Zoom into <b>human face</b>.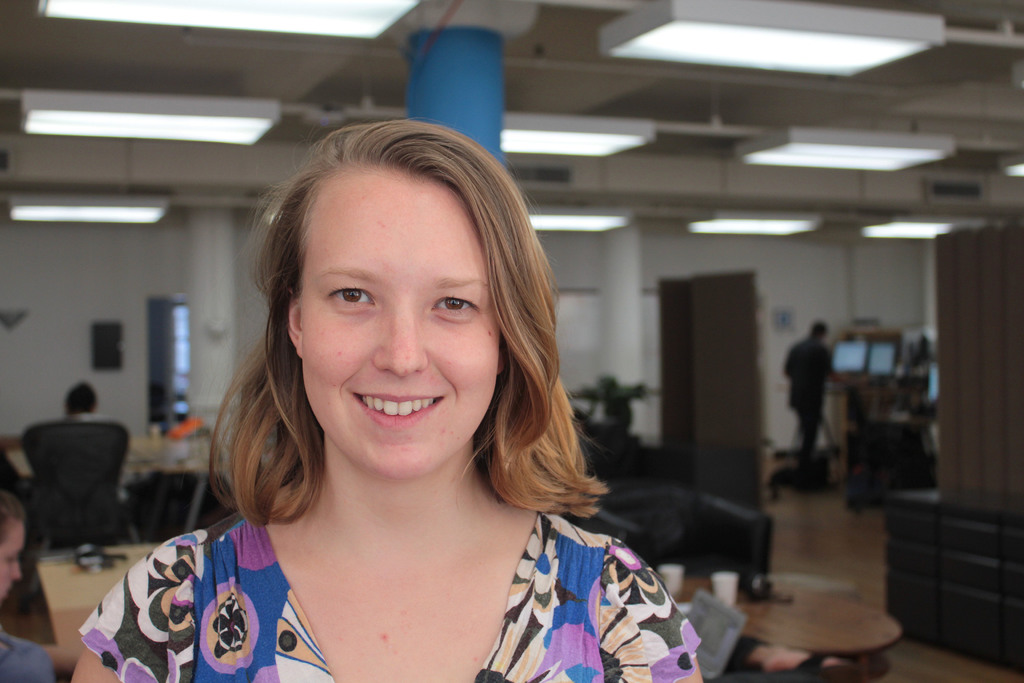
Zoom target: x1=0 y1=522 x2=20 y2=600.
